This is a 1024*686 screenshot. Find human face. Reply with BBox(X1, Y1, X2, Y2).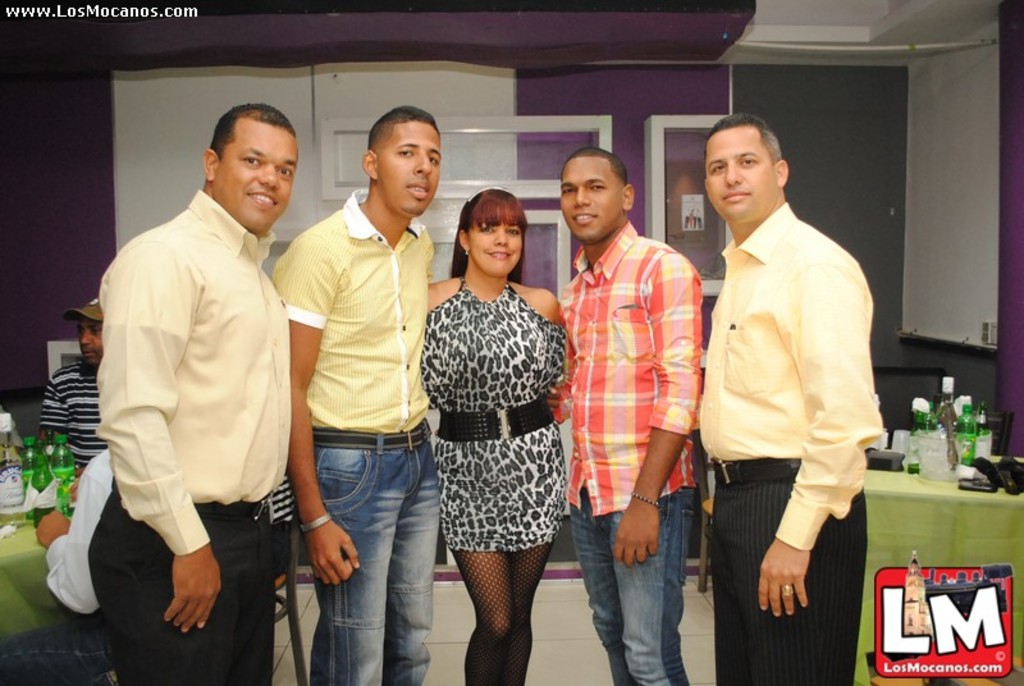
BBox(380, 122, 442, 214).
